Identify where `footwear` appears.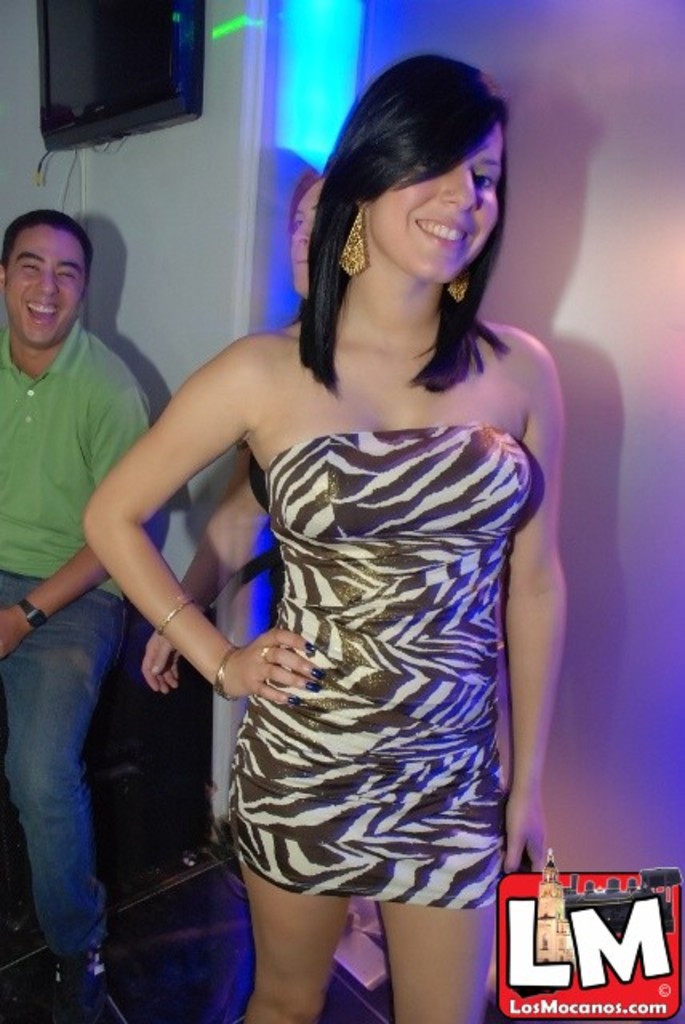
Appears at left=50, top=942, right=125, bottom=1002.
